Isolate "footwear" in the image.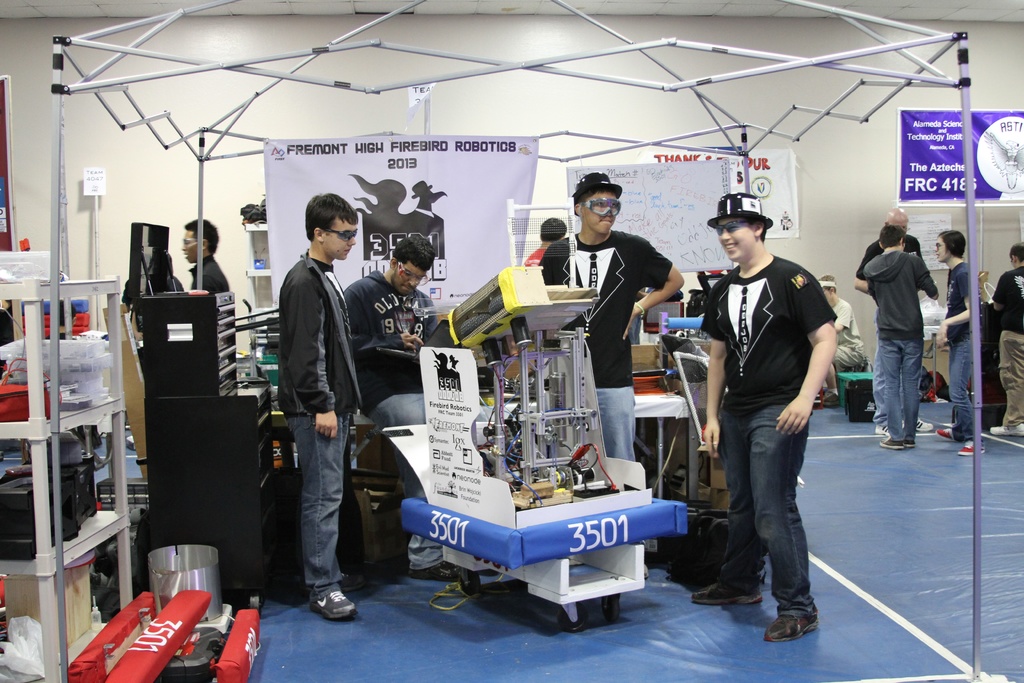
Isolated region: (left=760, top=609, right=822, bottom=646).
